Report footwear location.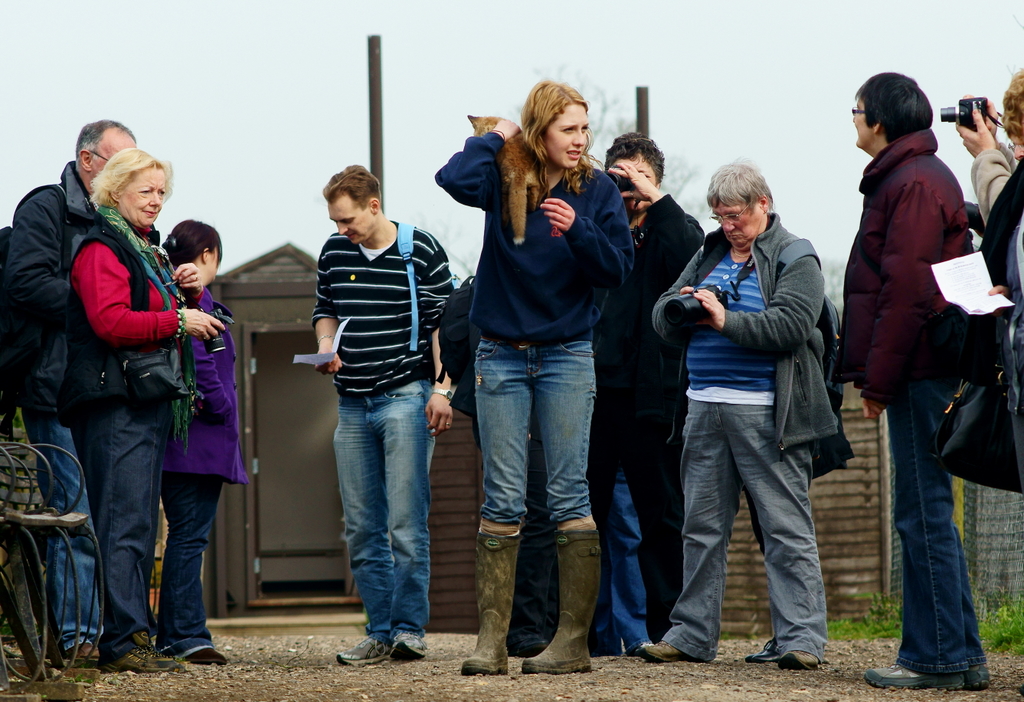
Report: crop(392, 631, 422, 660).
